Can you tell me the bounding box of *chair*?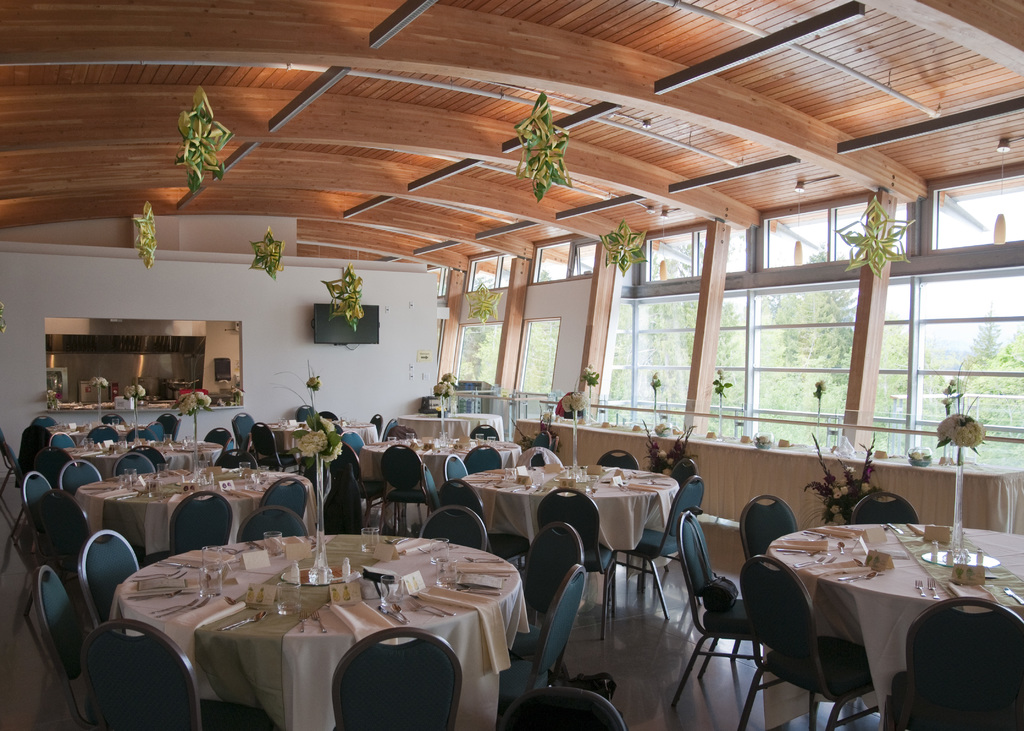
850, 490, 918, 529.
